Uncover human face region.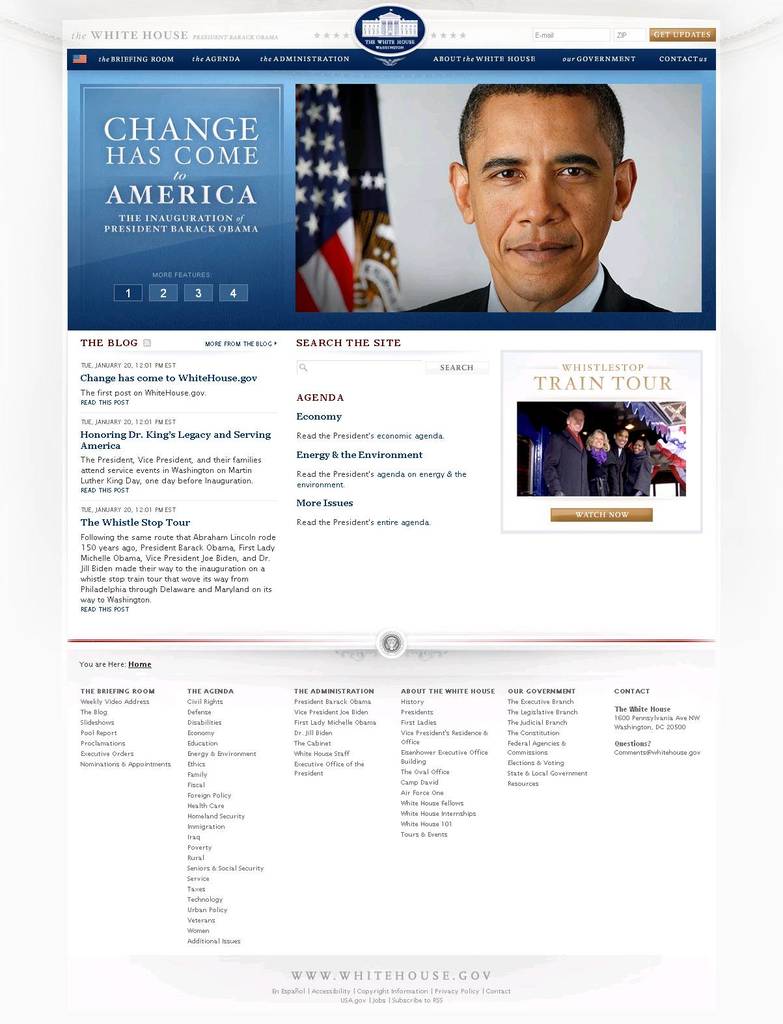
Uncovered: locate(635, 441, 642, 453).
